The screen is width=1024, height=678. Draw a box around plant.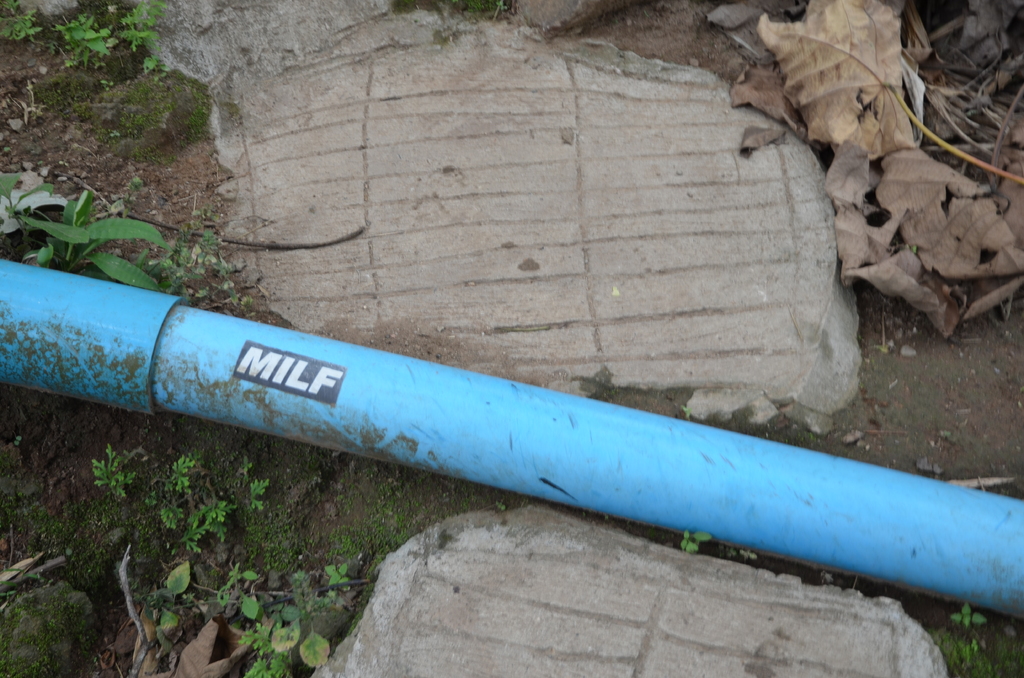
150,446,230,546.
